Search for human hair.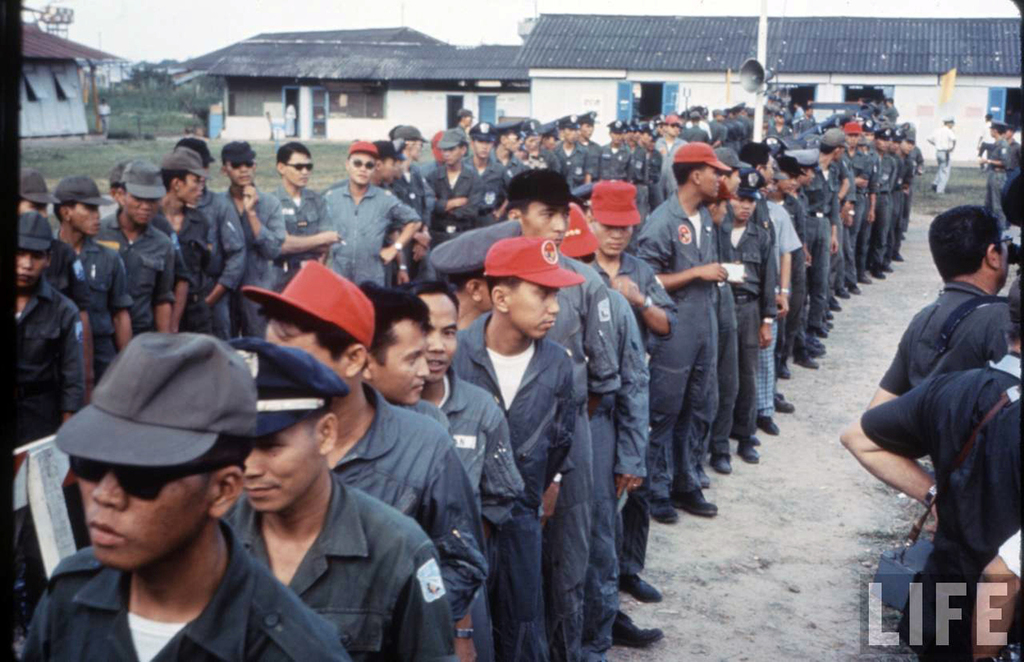
Found at x1=945 y1=203 x2=1009 y2=285.
